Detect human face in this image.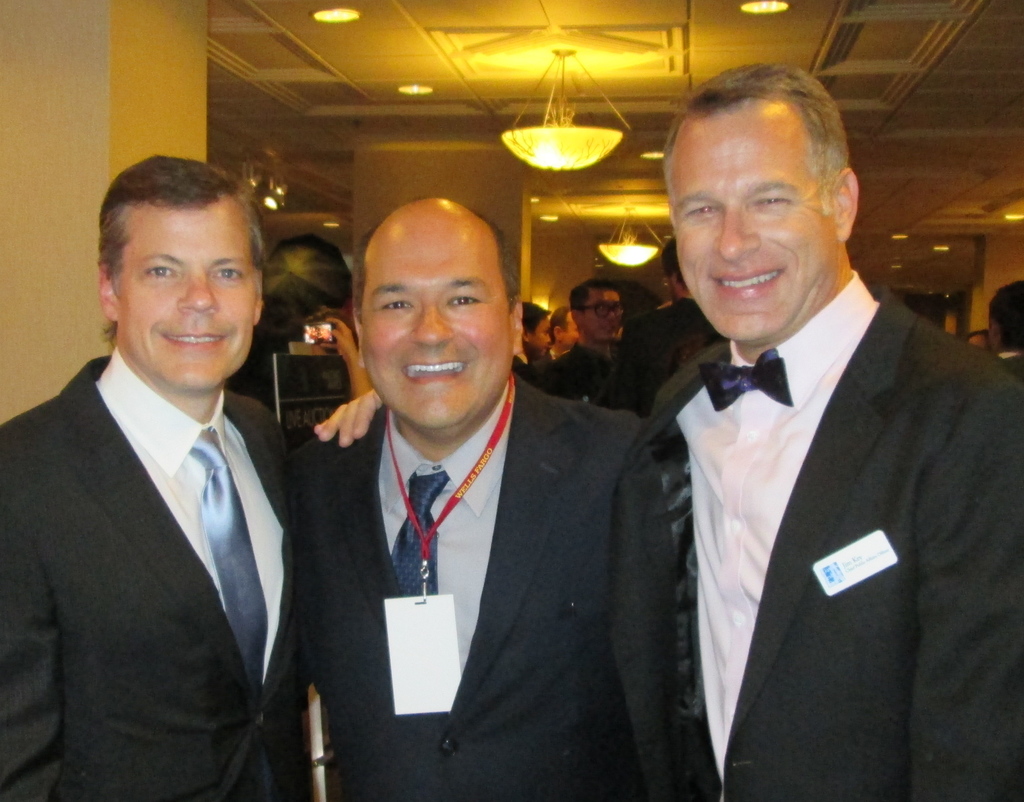
Detection: 117,205,253,389.
